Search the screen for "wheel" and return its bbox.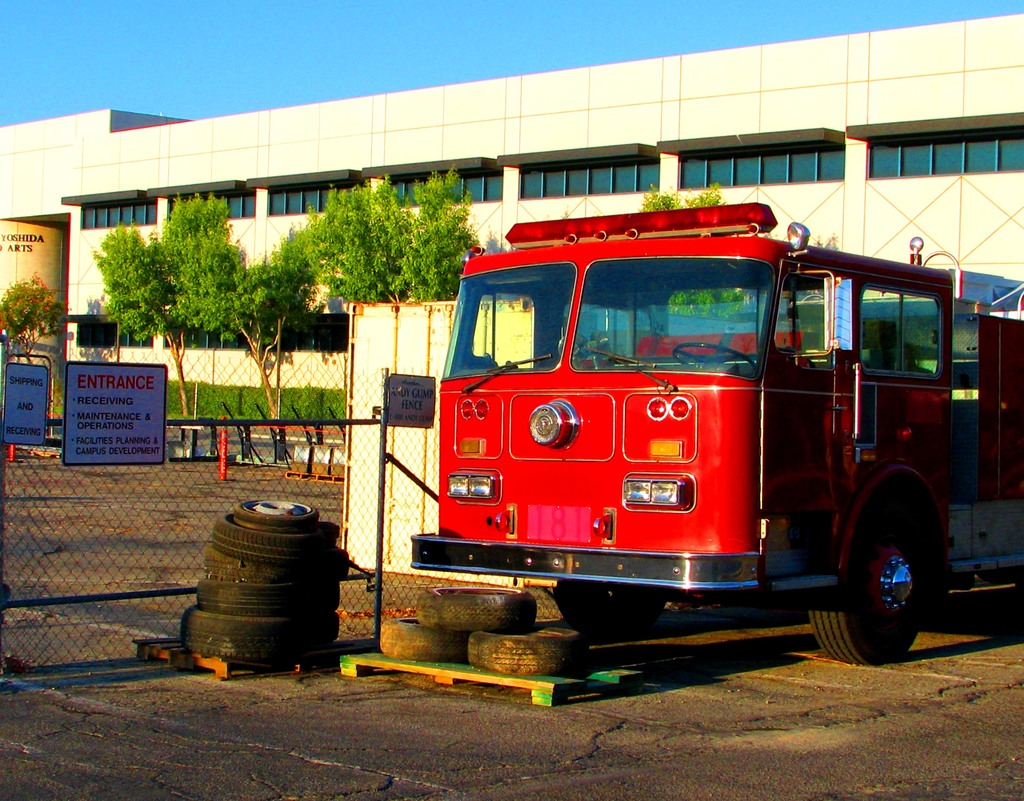
Found: crop(179, 604, 340, 656).
